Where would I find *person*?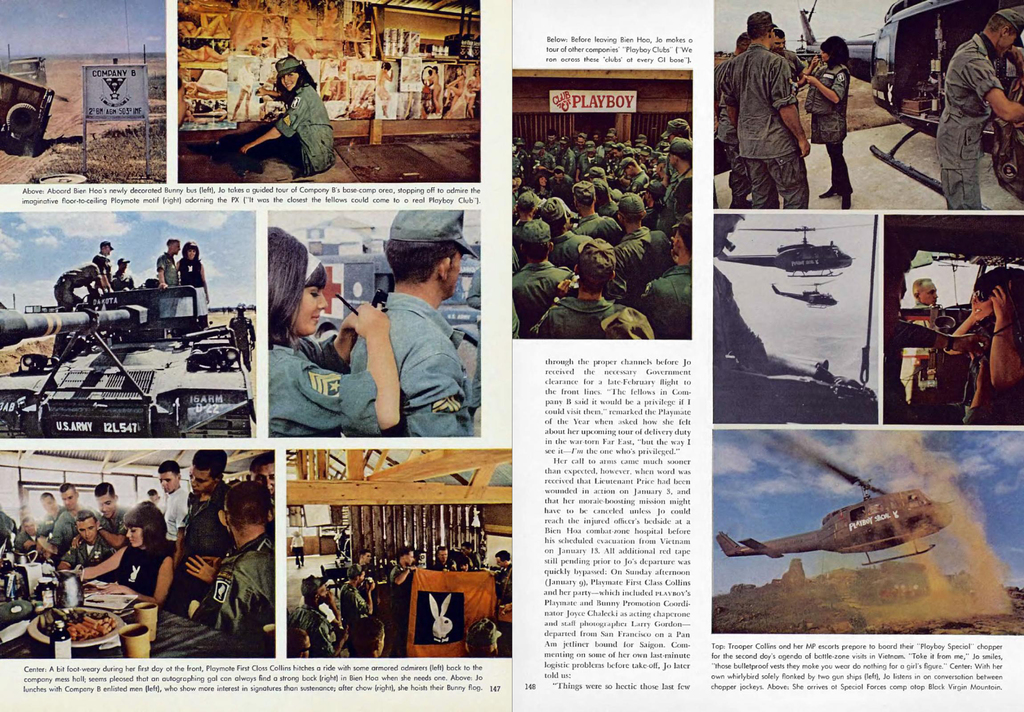
At (x1=376, y1=61, x2=391, y2=115).
